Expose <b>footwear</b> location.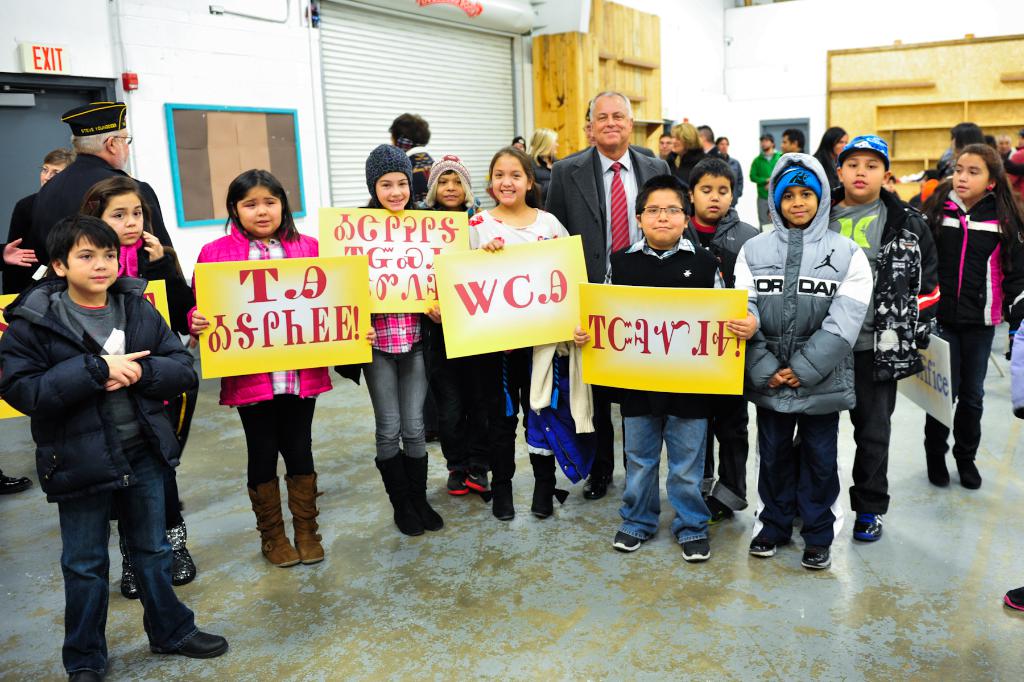
Exposed at x1=369, y1=446, x2=418, y2=534.
